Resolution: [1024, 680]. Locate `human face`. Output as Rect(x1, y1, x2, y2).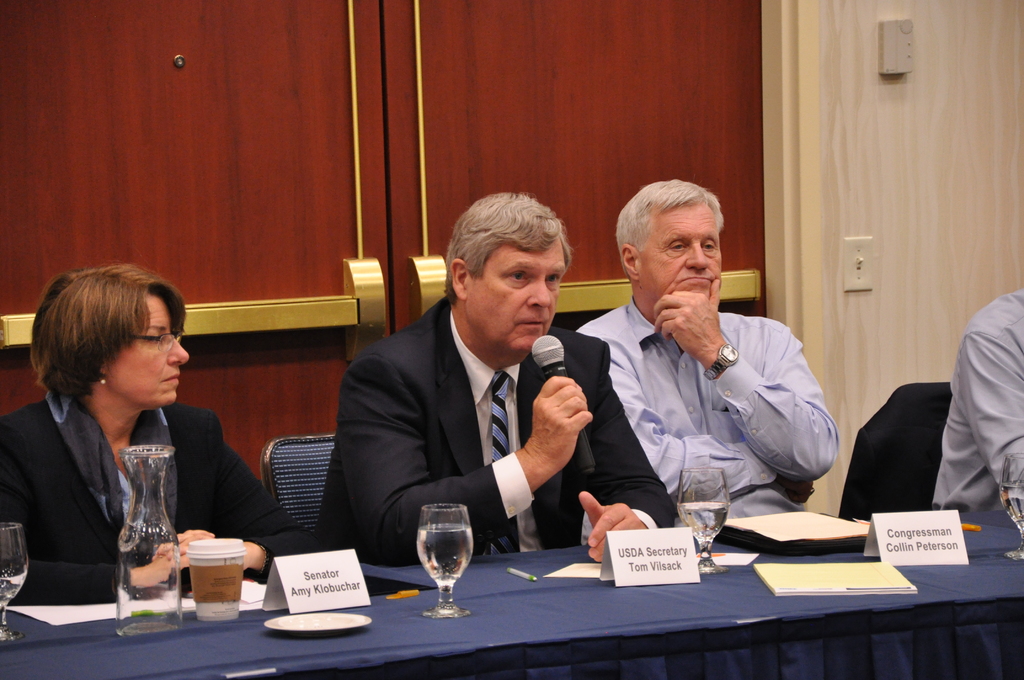
Rect(104, 298, 191, 410).
